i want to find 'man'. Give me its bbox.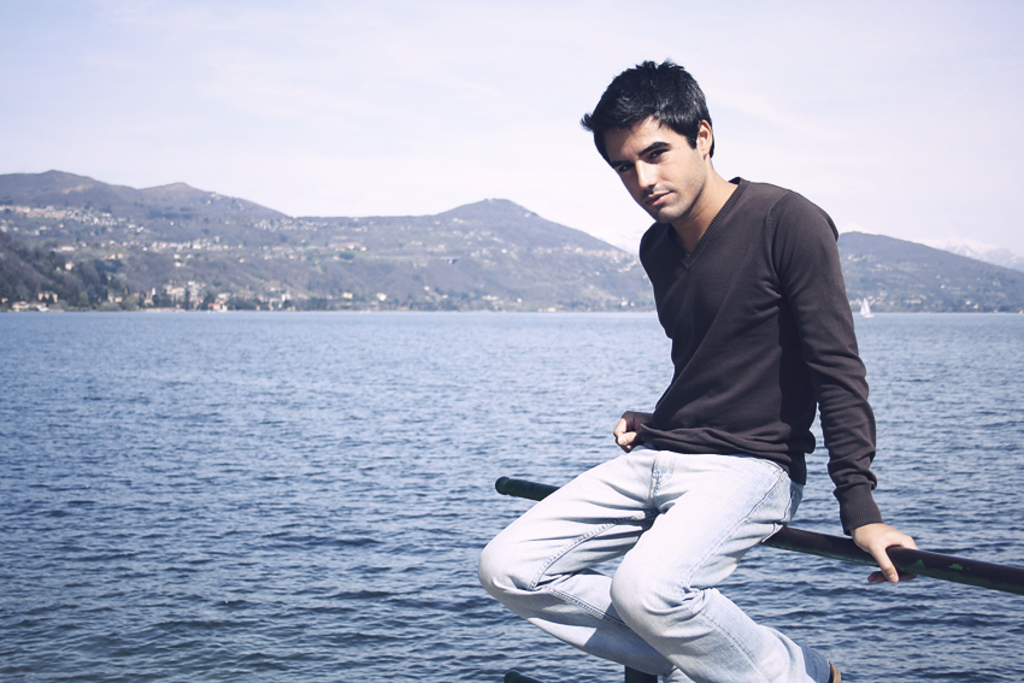
bbox=[534, 75, 882, 670].
